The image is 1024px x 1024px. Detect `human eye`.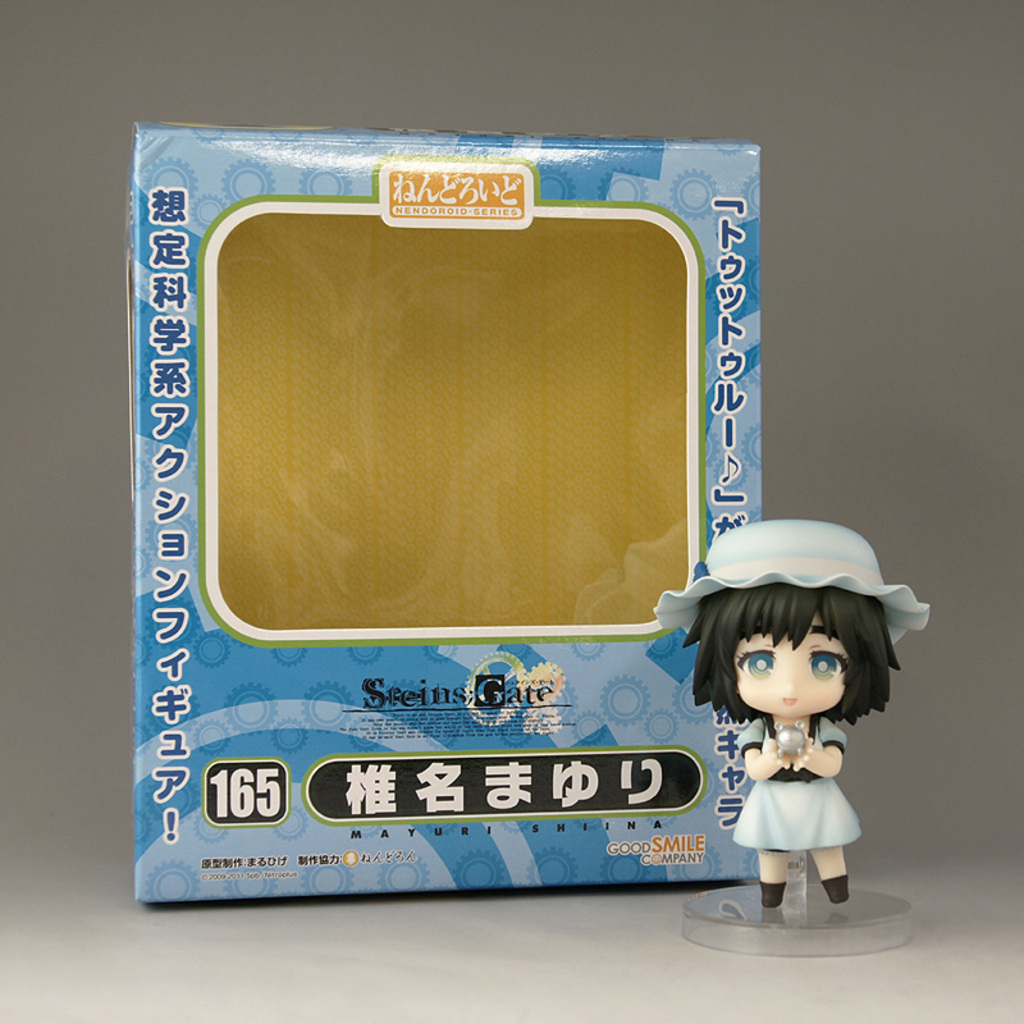
Detection: l=736, t=640, r=782, b=682.
